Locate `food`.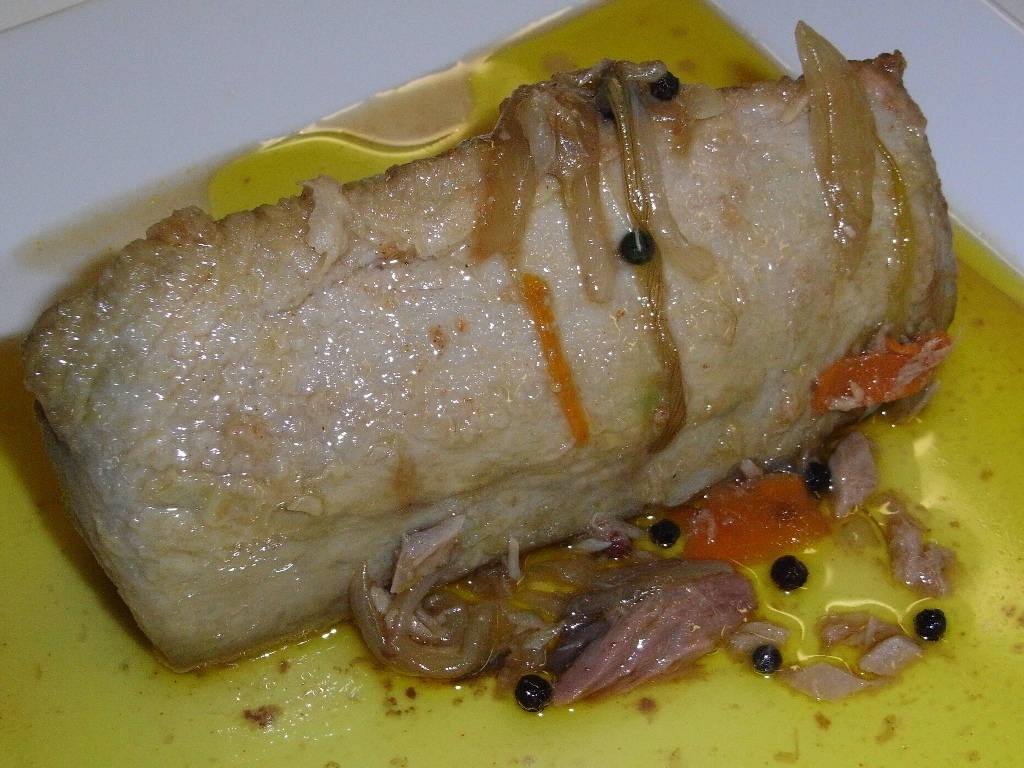
Bounding box: (40,56,963,698).
